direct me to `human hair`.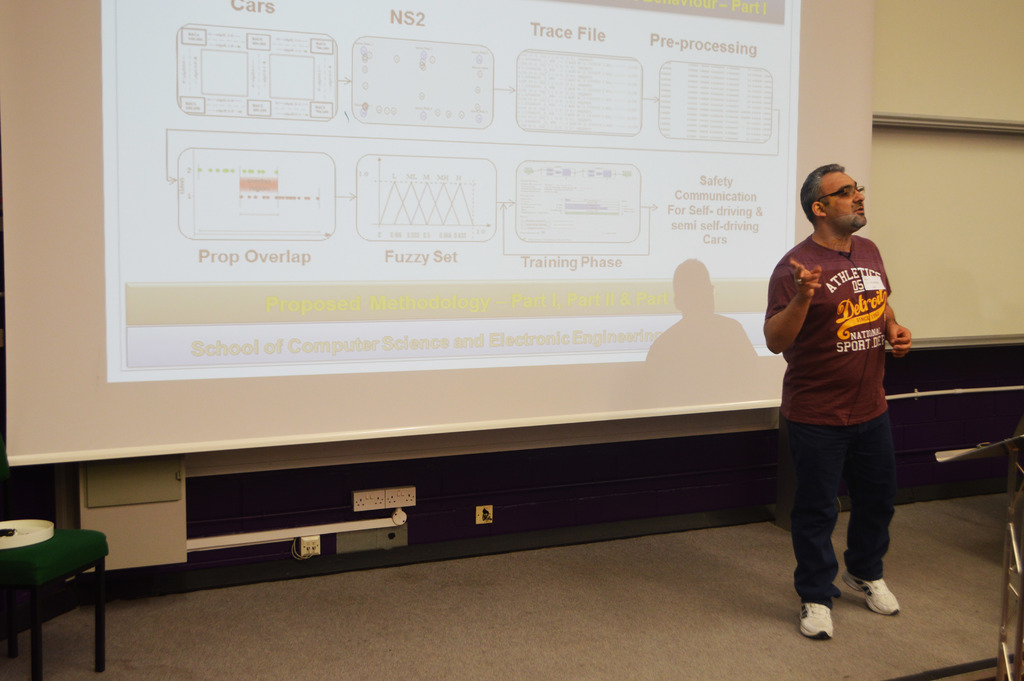
Direction: <box>801,162,848,222</box>.
